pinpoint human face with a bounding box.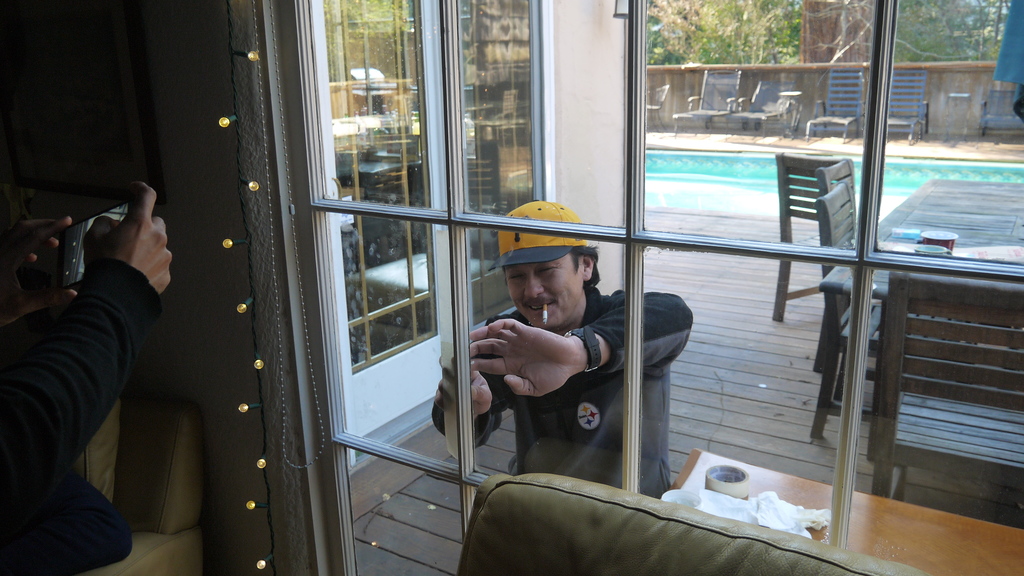
504,255,580,330.
